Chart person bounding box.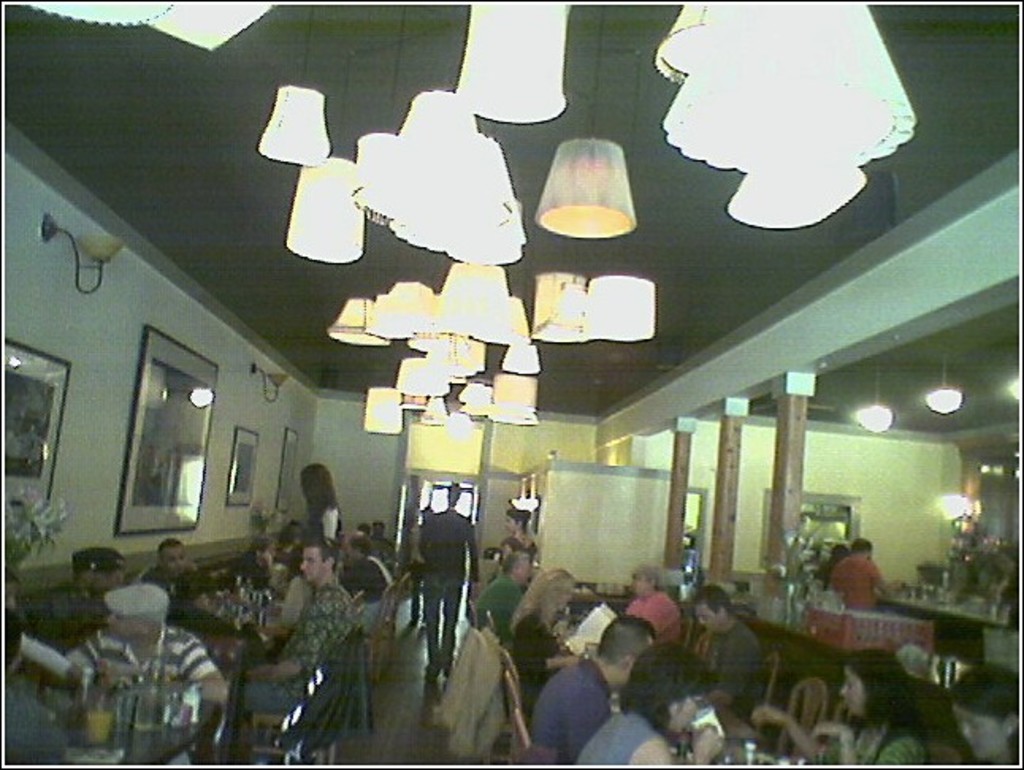
Charted: {"x1": 358, "y1": 523, "x2": 380, "y2": 540}.
